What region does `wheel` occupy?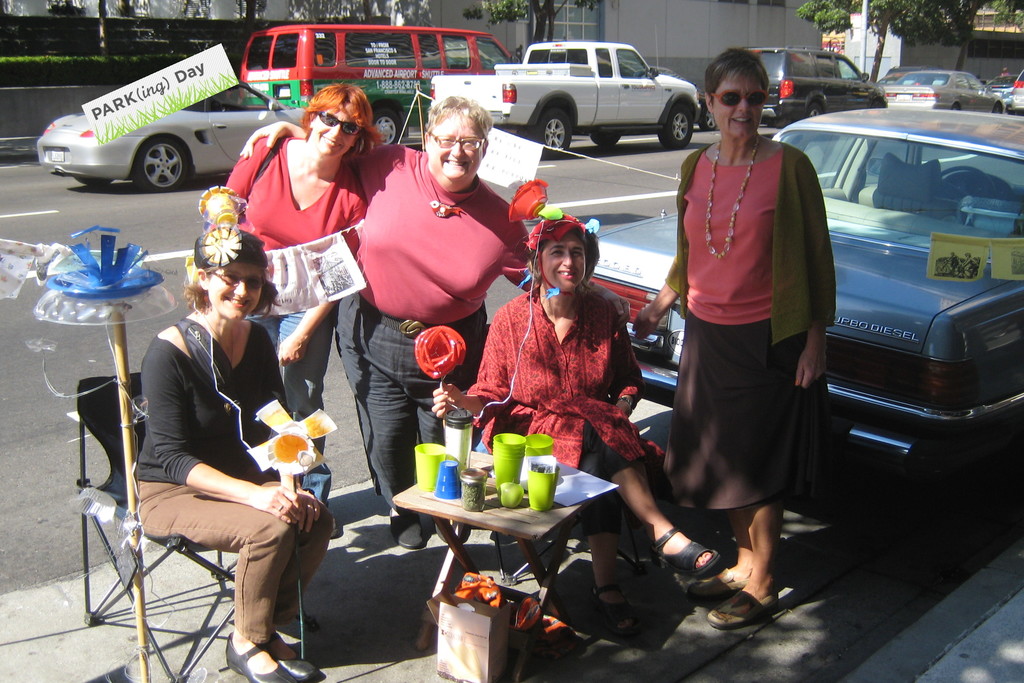
x1=133 y1=139 x2=188 y2=193.
